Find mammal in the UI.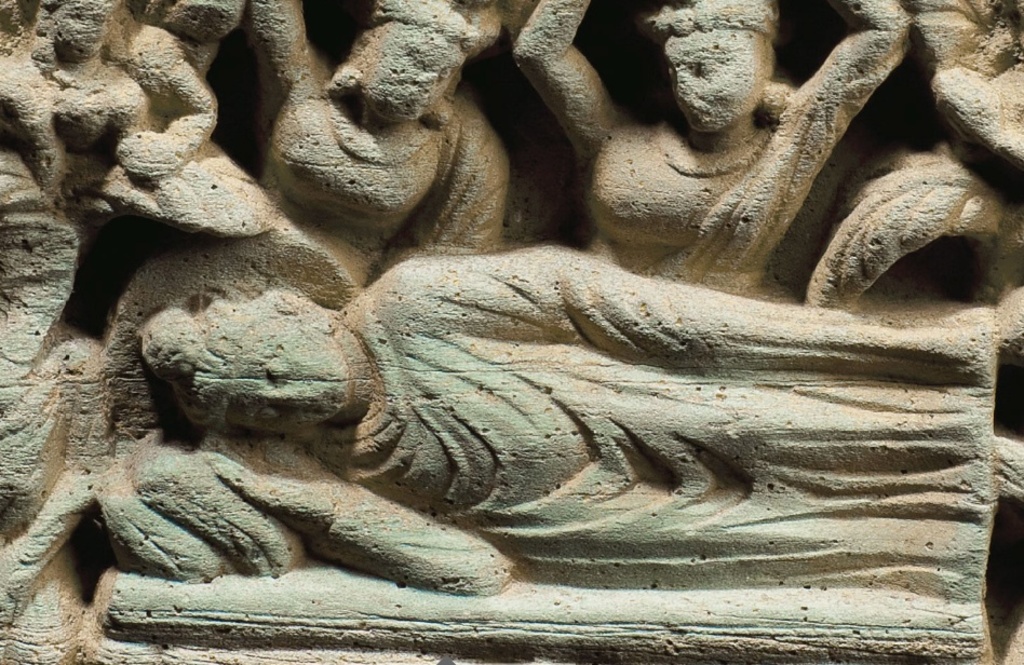
UI element at [515,0,890,299].
